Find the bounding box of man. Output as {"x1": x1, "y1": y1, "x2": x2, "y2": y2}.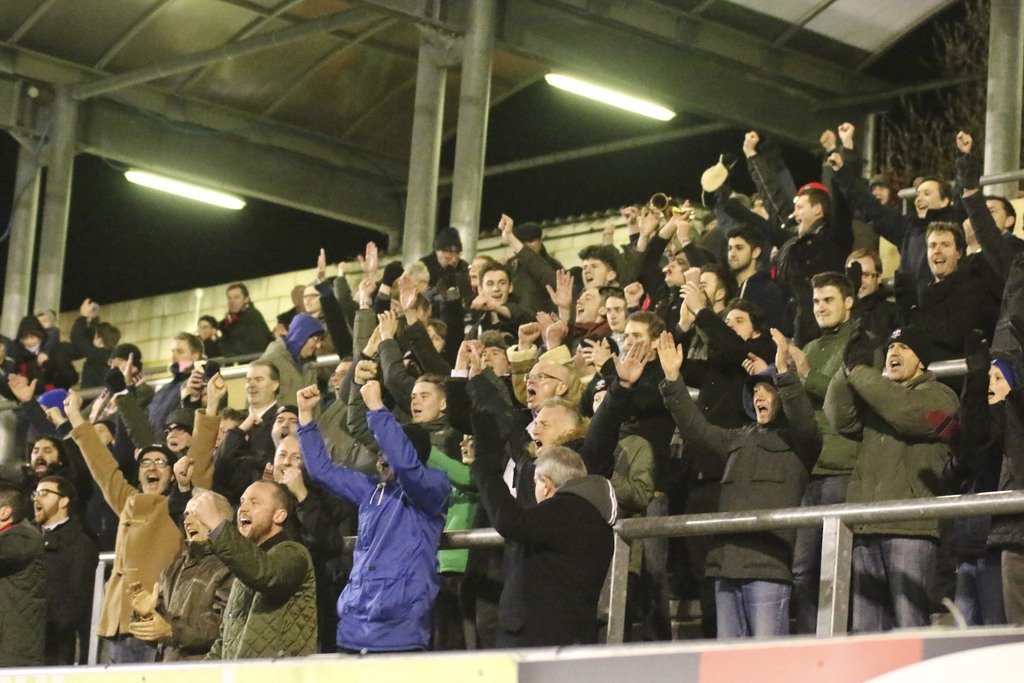
{"x1": 616, "y1": 308, "x2": 673, "y2": 636}.
